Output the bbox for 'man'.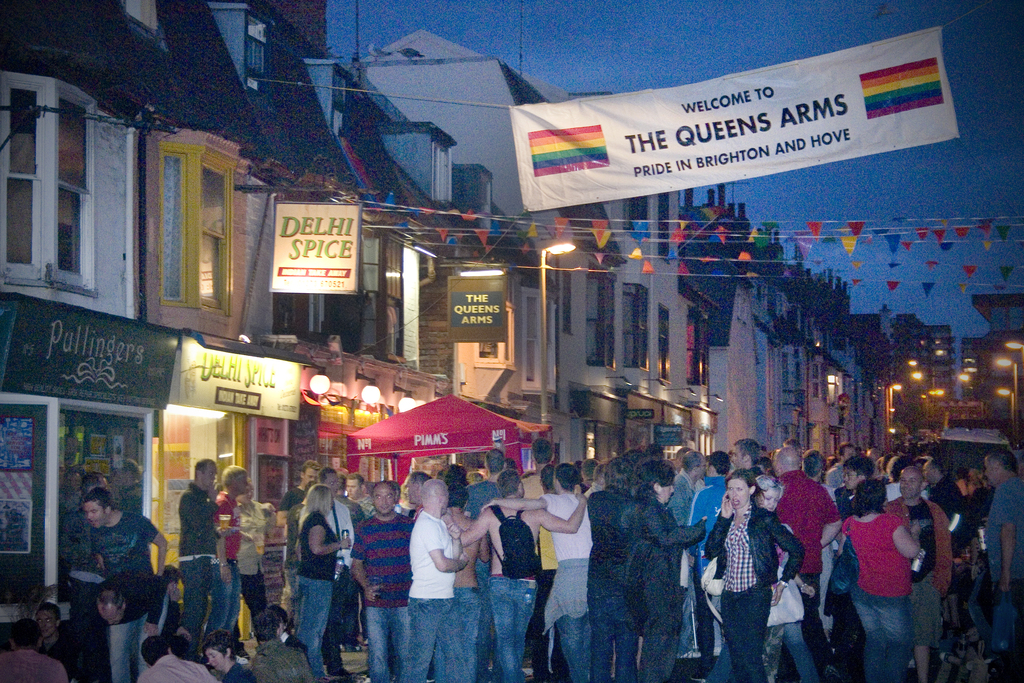
box=[142, 634, 220, 682].
